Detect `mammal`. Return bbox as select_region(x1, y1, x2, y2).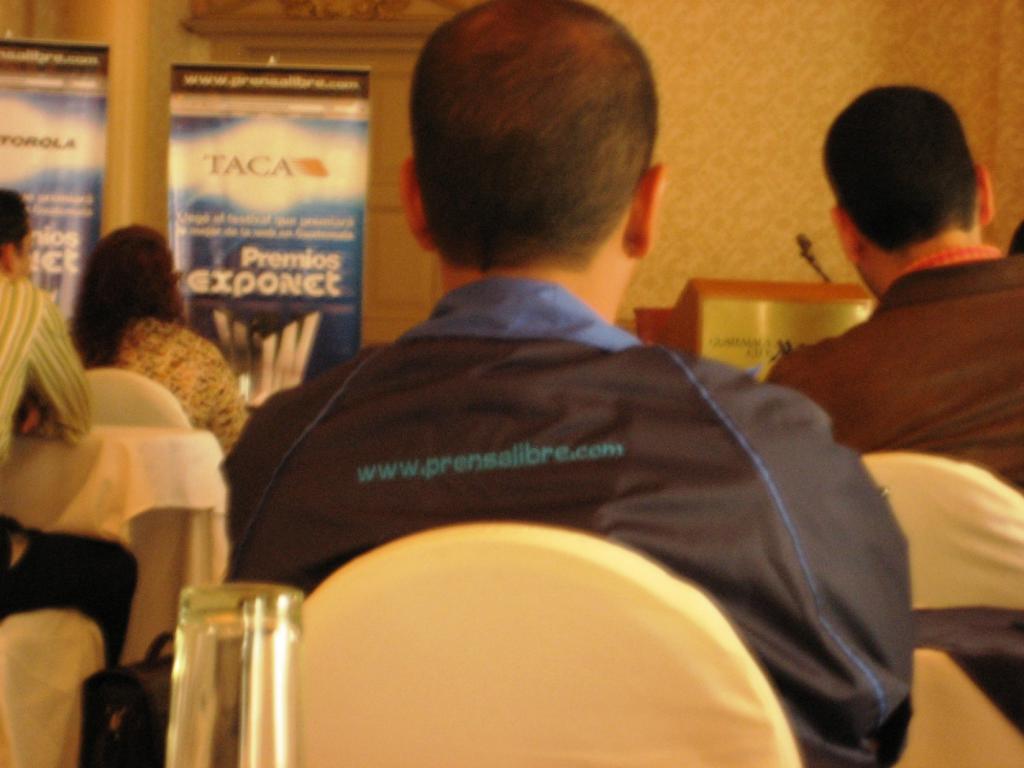
select_region(218, 0, 916, 767).
